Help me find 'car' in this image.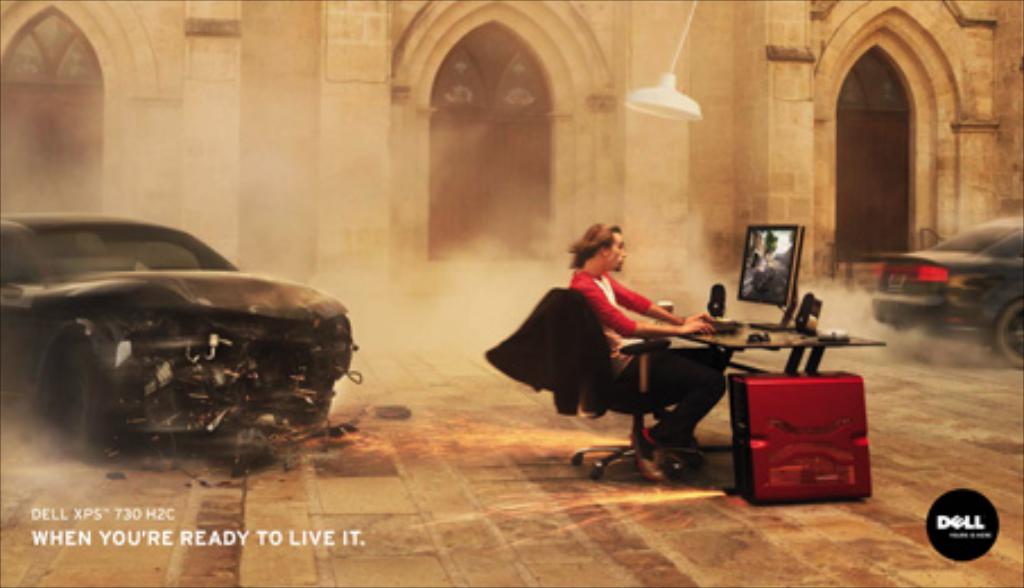
Found it: [left=875, top=213, right=1022, bottom=369].
